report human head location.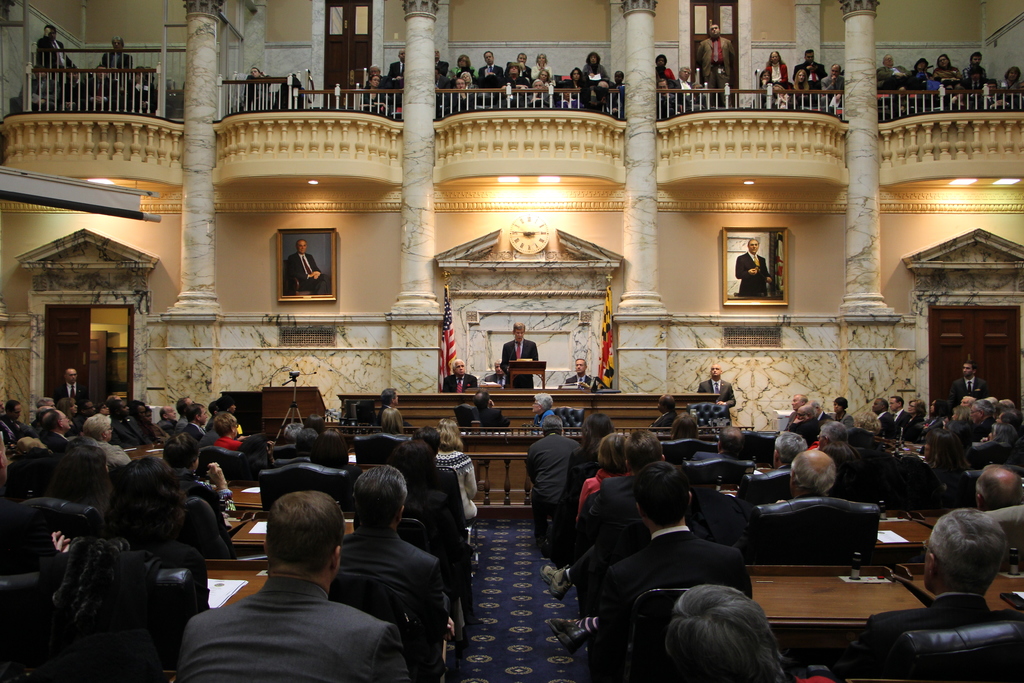
Report: [541,411,566,435].
